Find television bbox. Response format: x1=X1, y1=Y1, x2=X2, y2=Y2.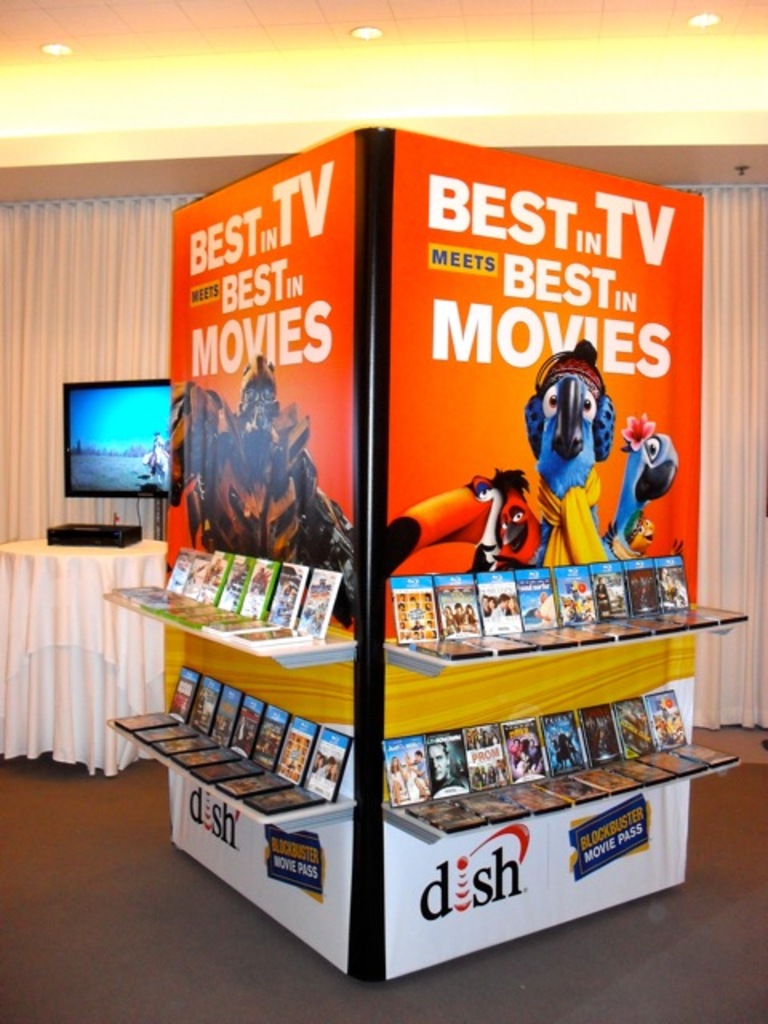
x1=61, y1=374, x2=170, y2=501.
